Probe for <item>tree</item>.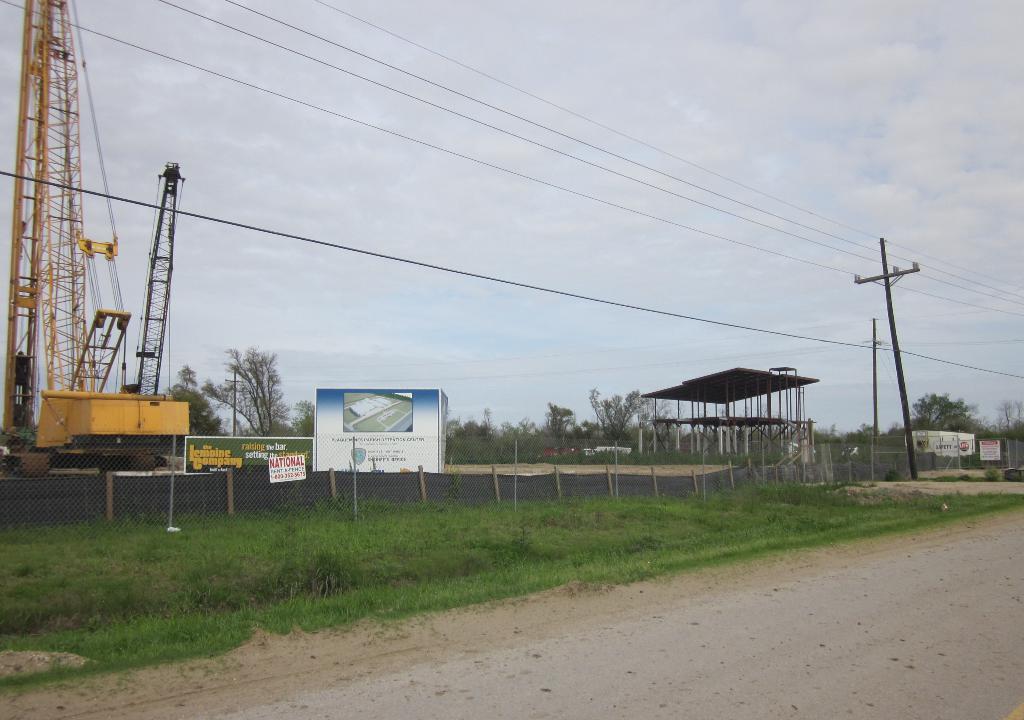
Probe result: box=[906, 394, 975, 429].
